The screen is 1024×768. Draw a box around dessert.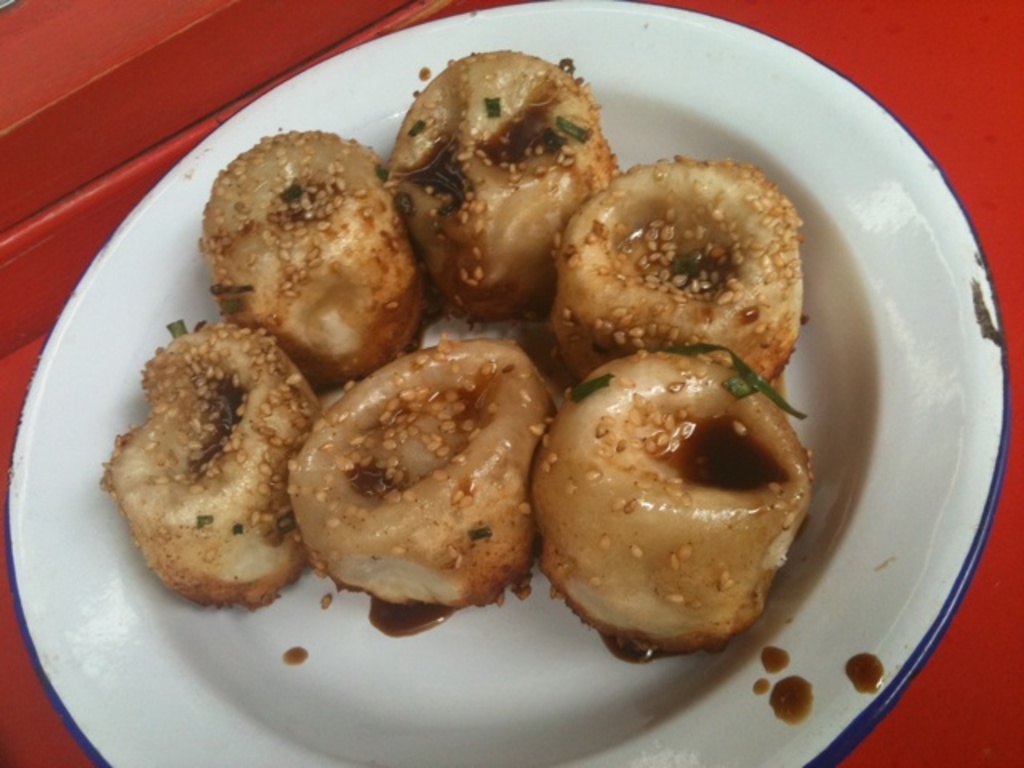
locate(288, 341, 557, 618).
